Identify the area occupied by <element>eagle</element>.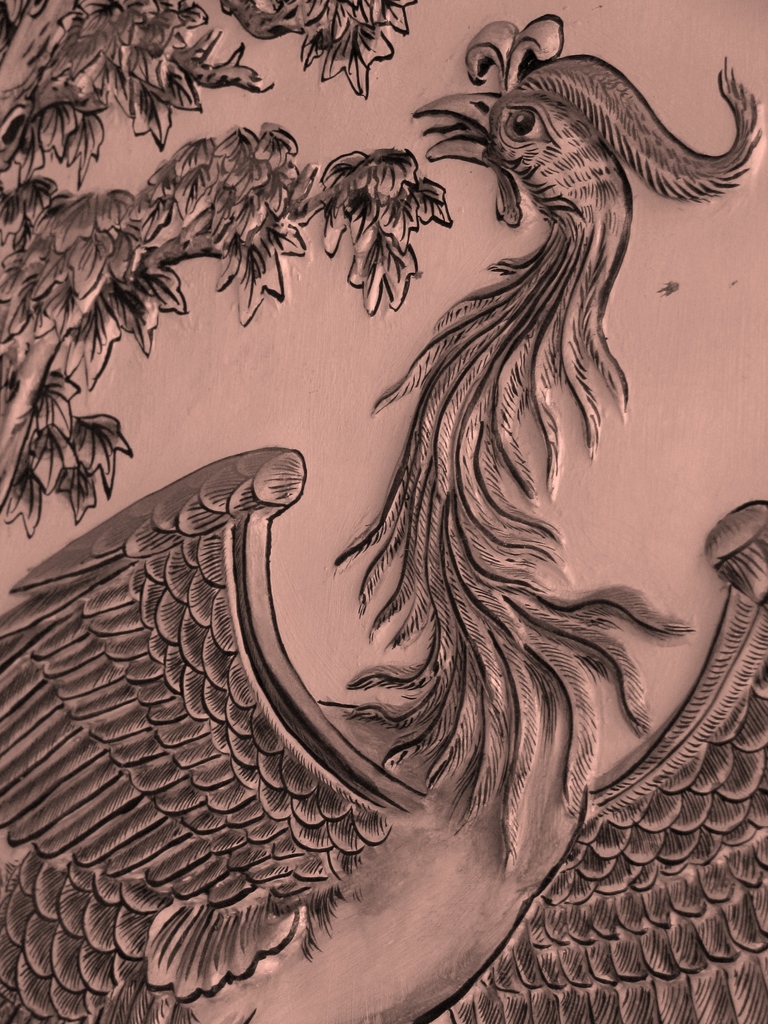
Area: 332, 13, 767, 880.
